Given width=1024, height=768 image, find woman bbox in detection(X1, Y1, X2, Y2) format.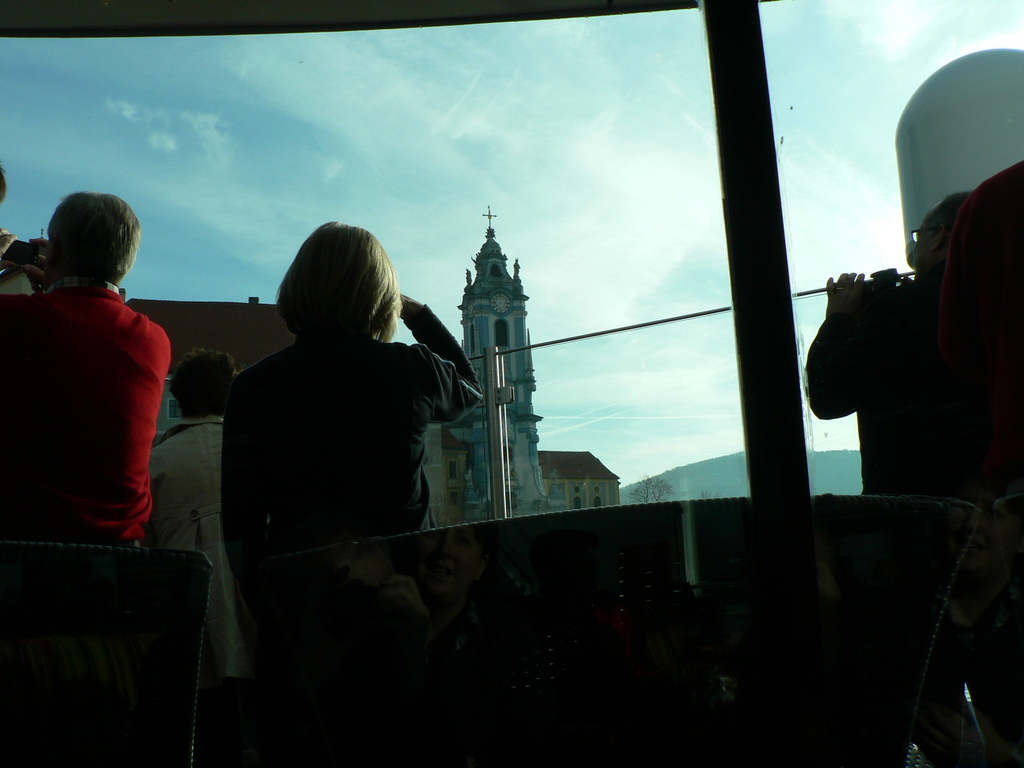
detection(0, 192, 168, 767).
